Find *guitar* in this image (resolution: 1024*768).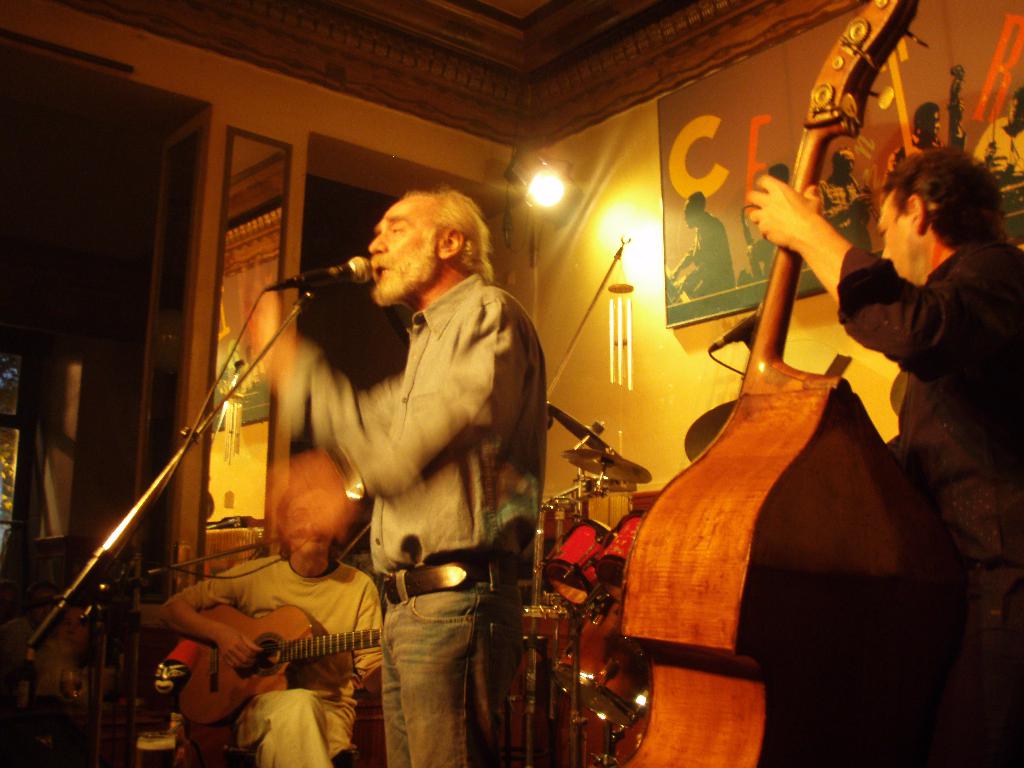
(x1=169, y1=594, x2=390, y2=743).
